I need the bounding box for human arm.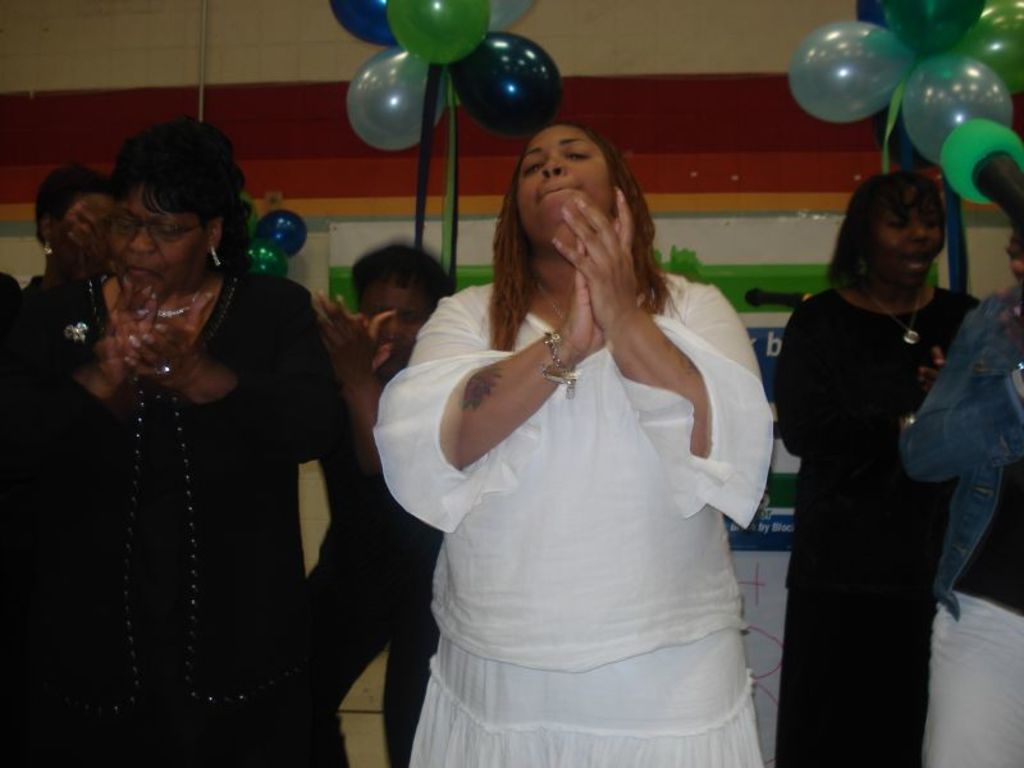
Here it is: 404,308,564,527.
